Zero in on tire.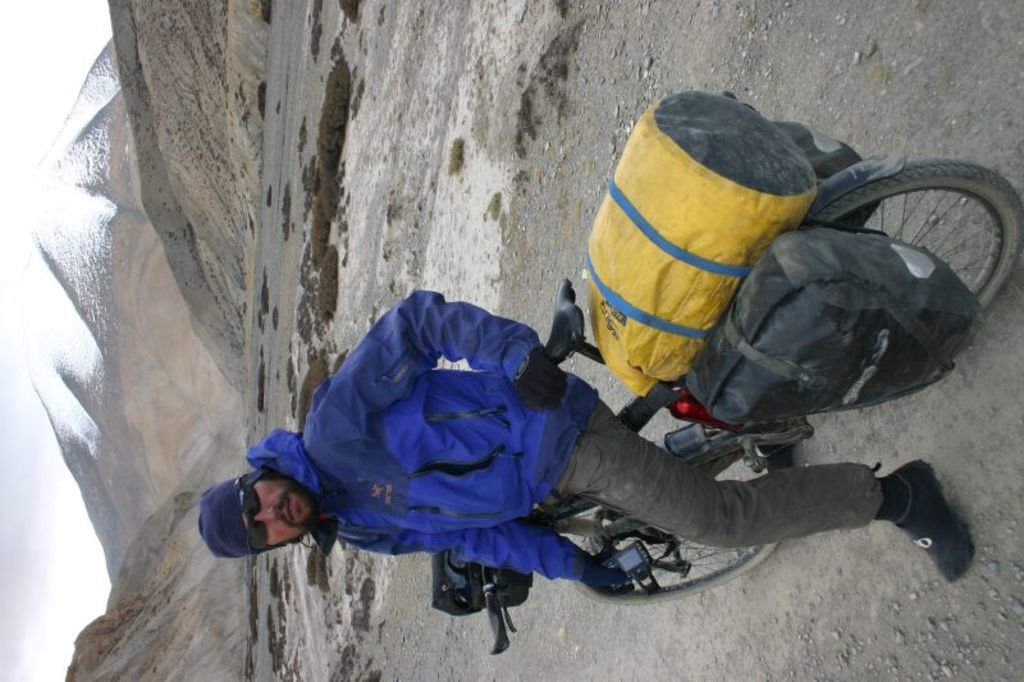
Zeroed in: box(808, 147, 1009, 294).
